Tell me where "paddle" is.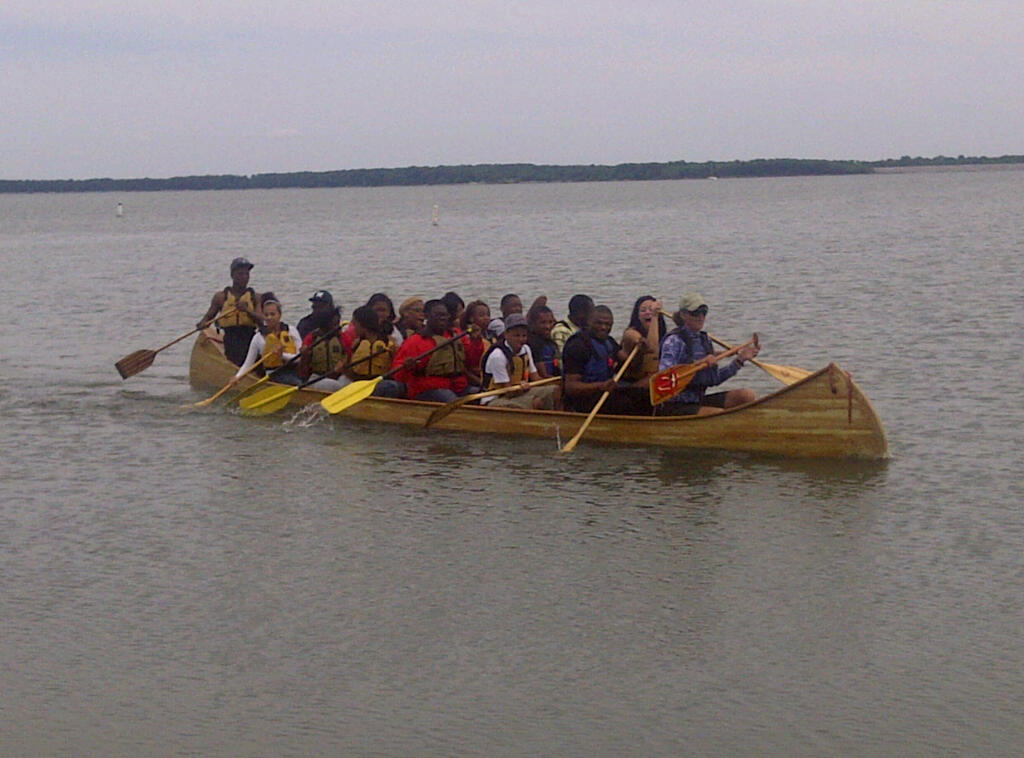
"paddle" is at 223/323/344/407.
